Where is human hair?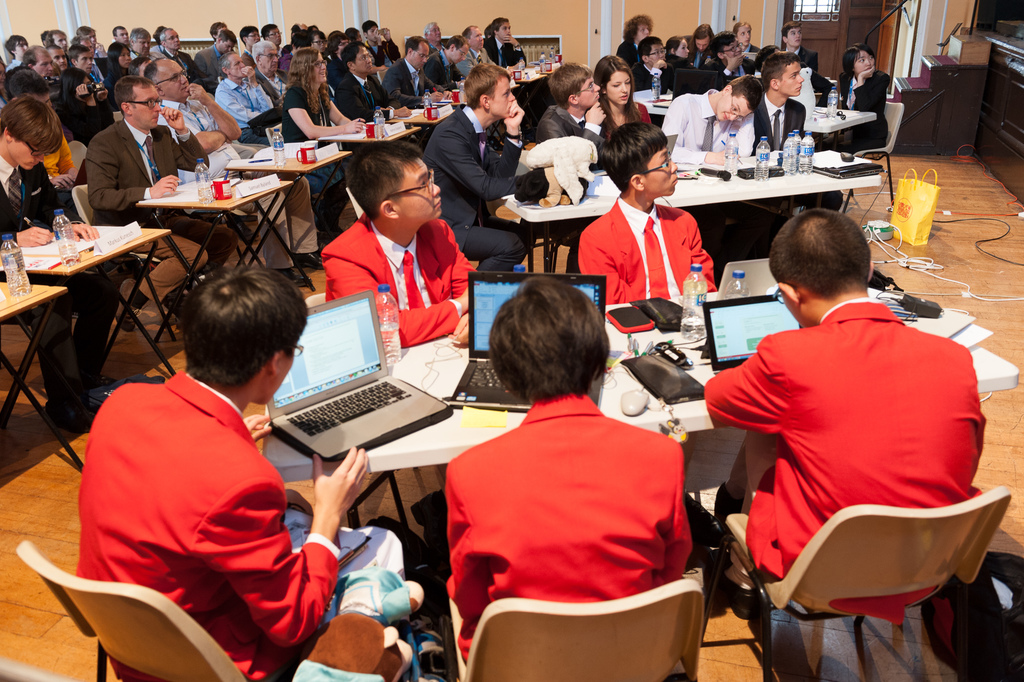
[left=164, top=265, right=298, bottom=403].
